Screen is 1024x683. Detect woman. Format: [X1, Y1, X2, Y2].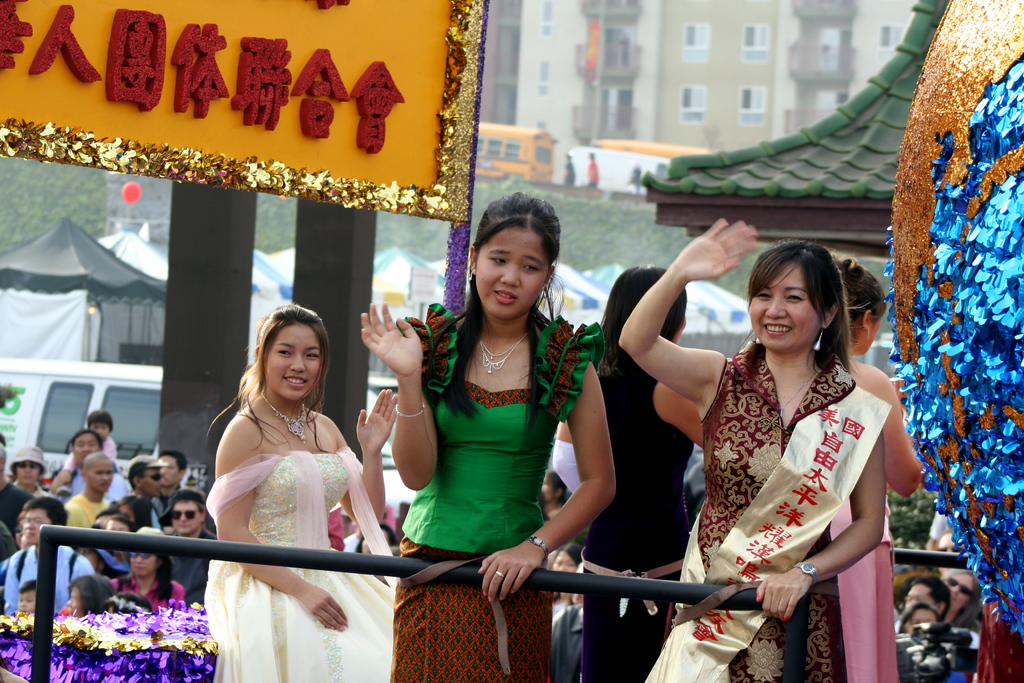
[615, 215, 892, 682].
